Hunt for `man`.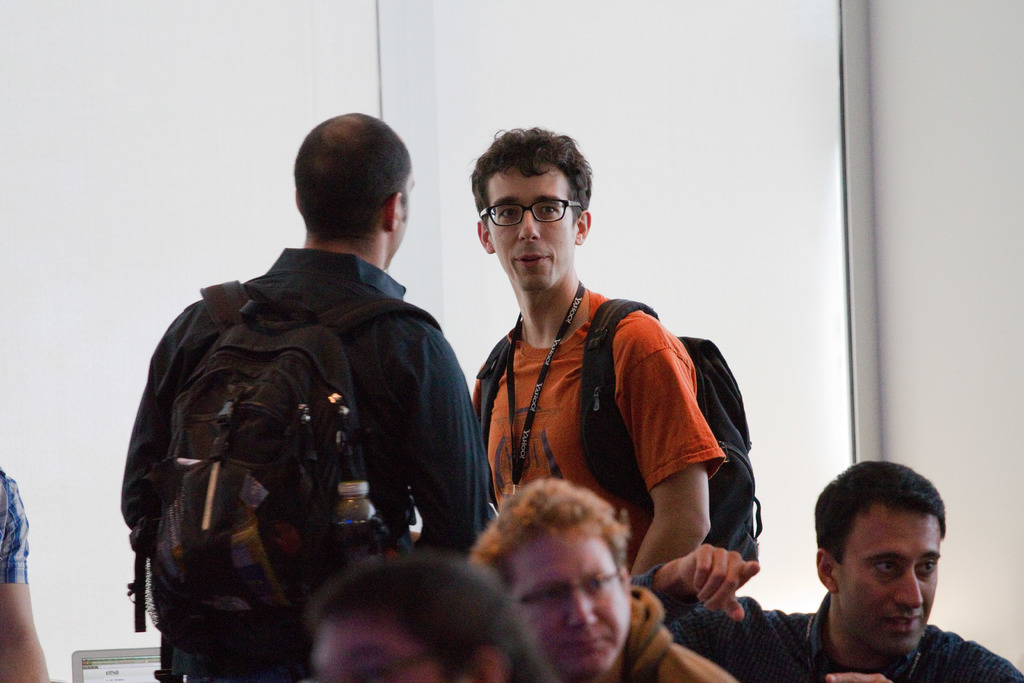
Hunted down at box=[469, 121, 727, 573].
